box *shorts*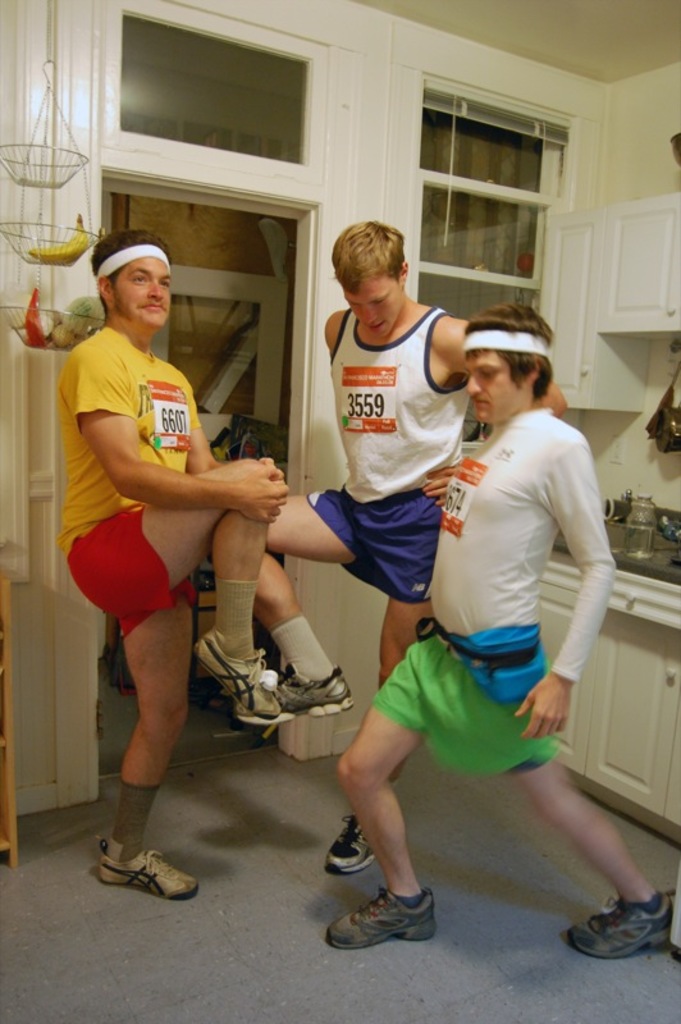
[x1=308, y1=494, x2=440, y2=605]
